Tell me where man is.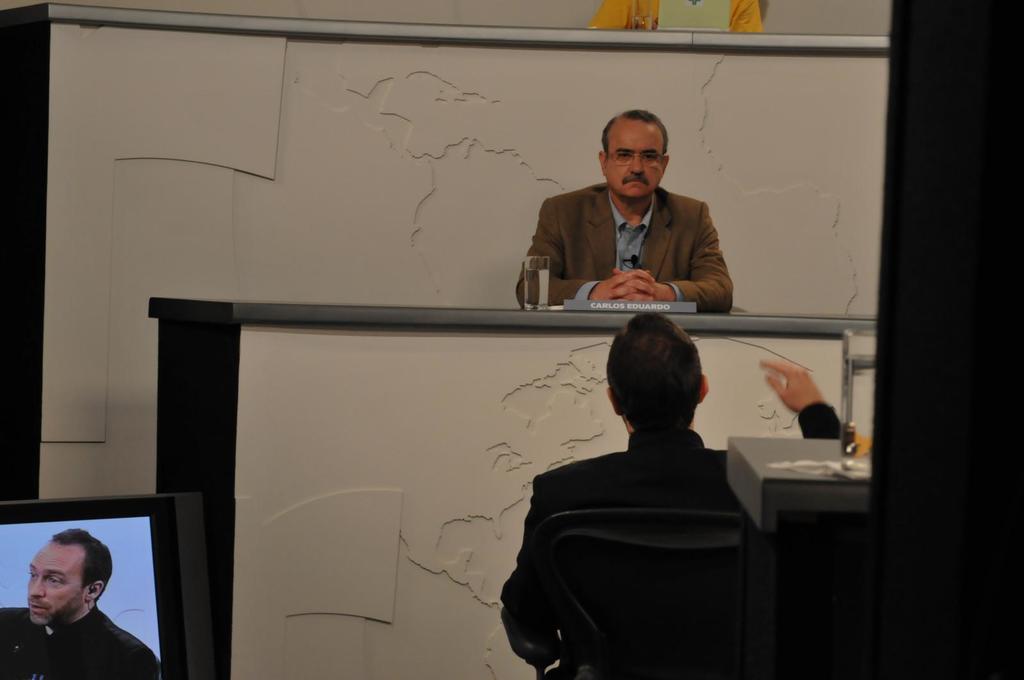
man is at <bbox>514, 111, 735, 308</bbox>.
